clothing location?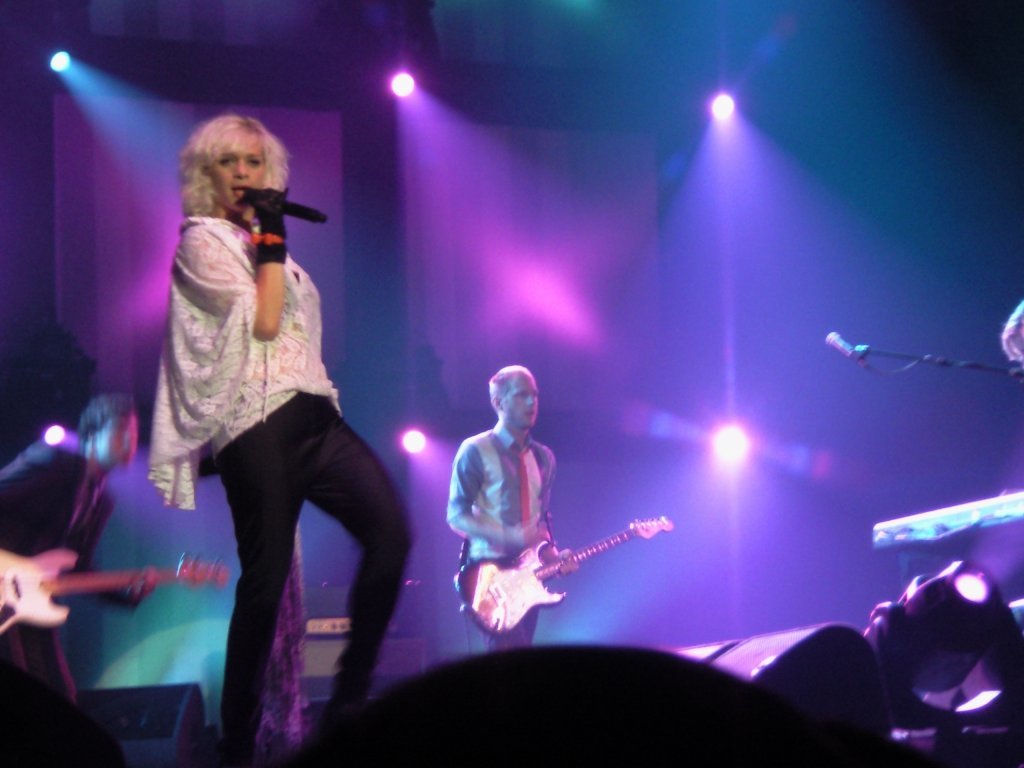
region(0, 441, 128, 737)
